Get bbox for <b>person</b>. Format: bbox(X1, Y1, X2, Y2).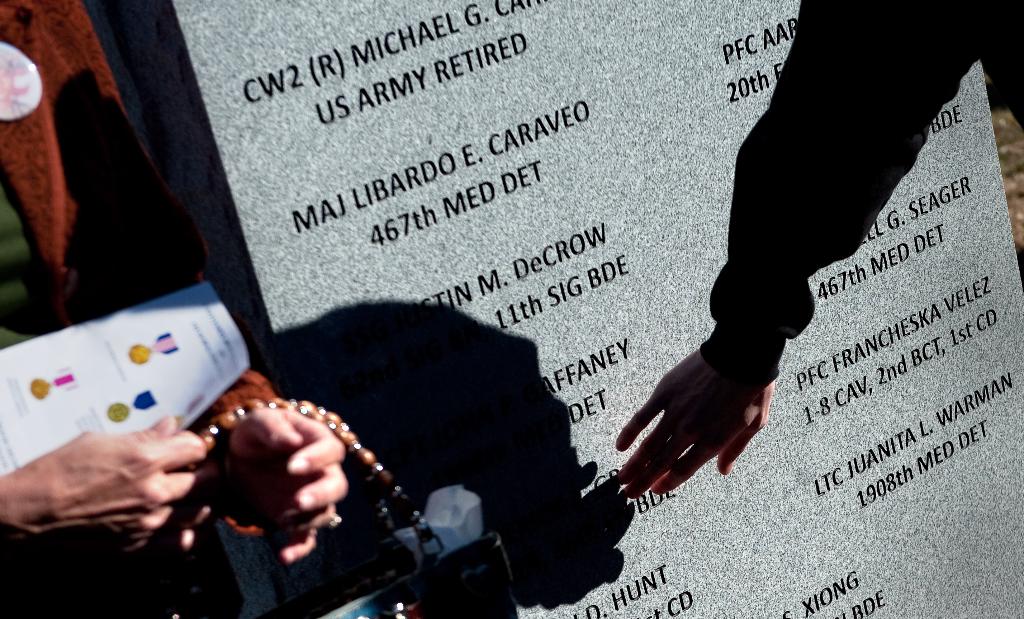
bbox(0, 0, 352, 618).
